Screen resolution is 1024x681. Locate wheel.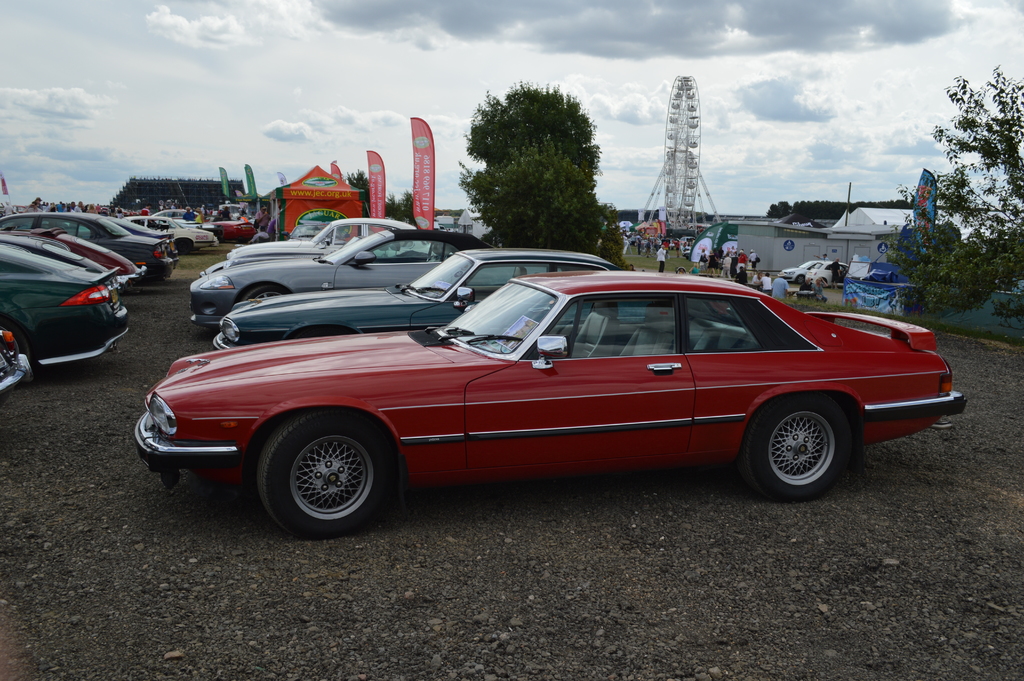
740, 397, 852, 500.
